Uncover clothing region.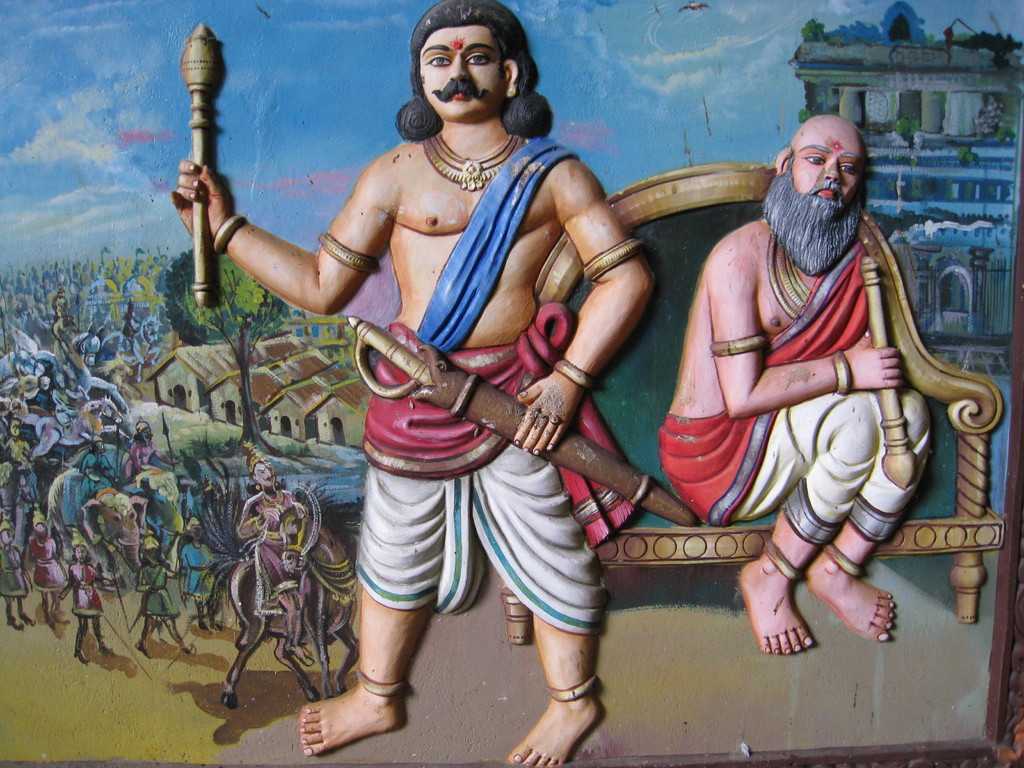
Uncovered: box(179, 547, 214, 598).
